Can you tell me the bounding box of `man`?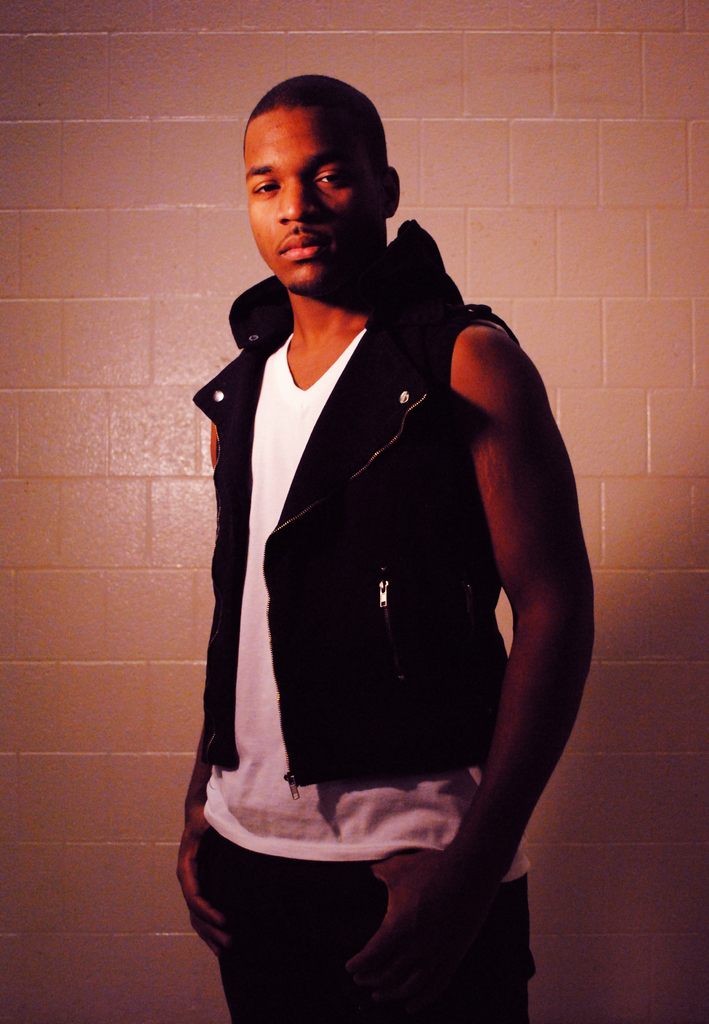
bbox(171, 74, 600, 1023).
